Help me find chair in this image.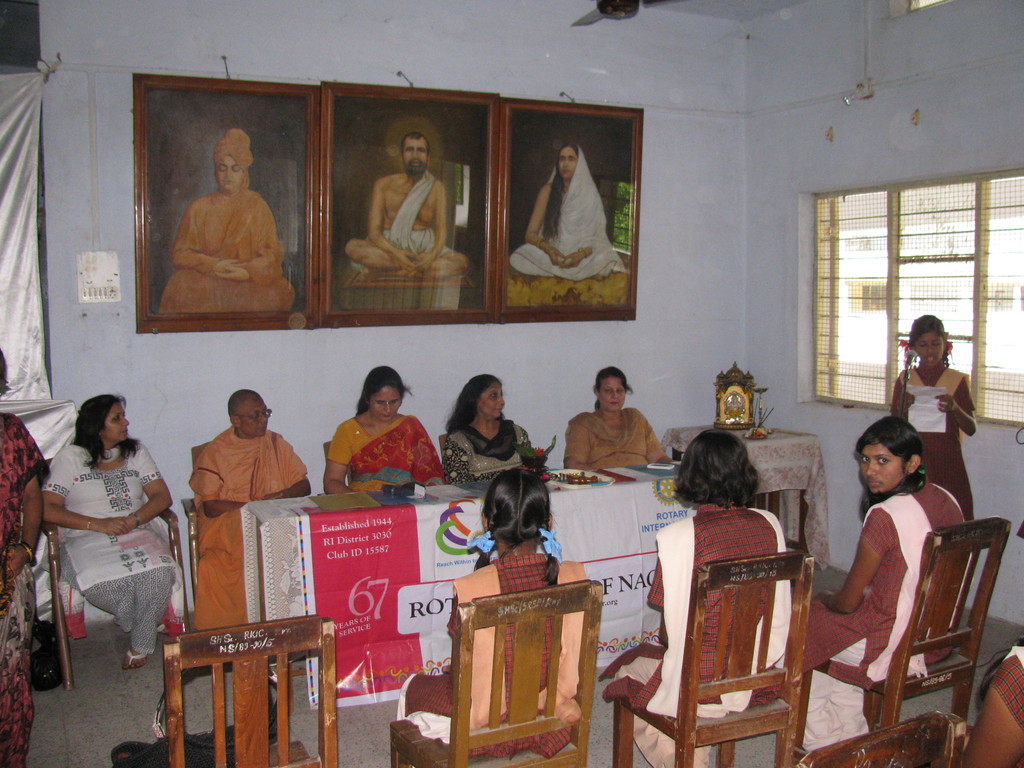
Found it: bbox=(33, 461, 189, 691).
